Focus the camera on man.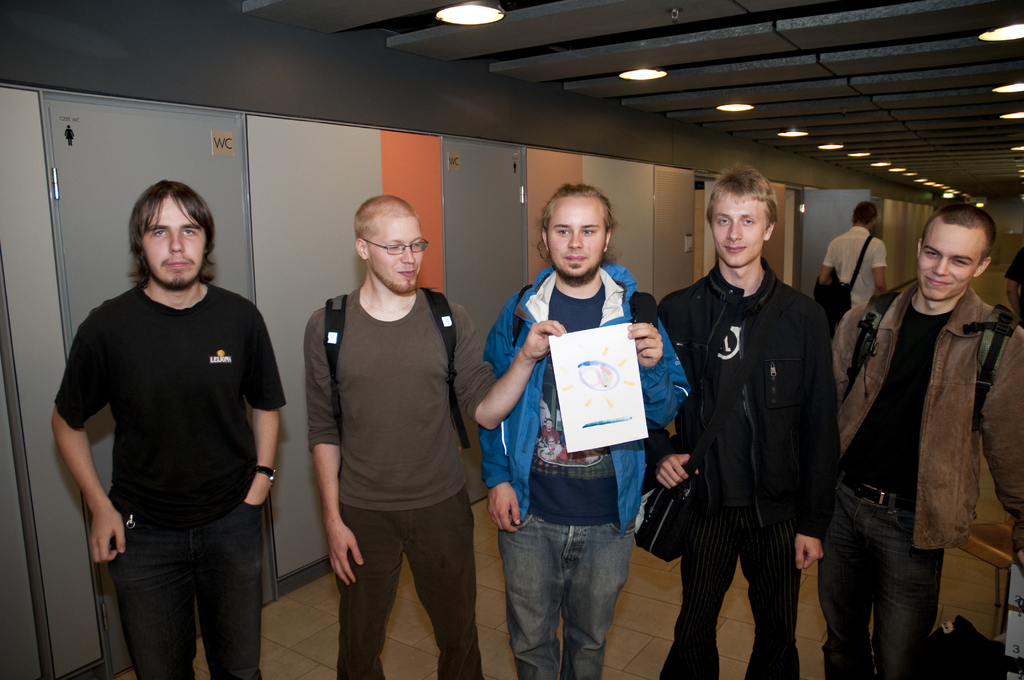
Focus region: x1=55 y1=177 x2=291 y2=679.
